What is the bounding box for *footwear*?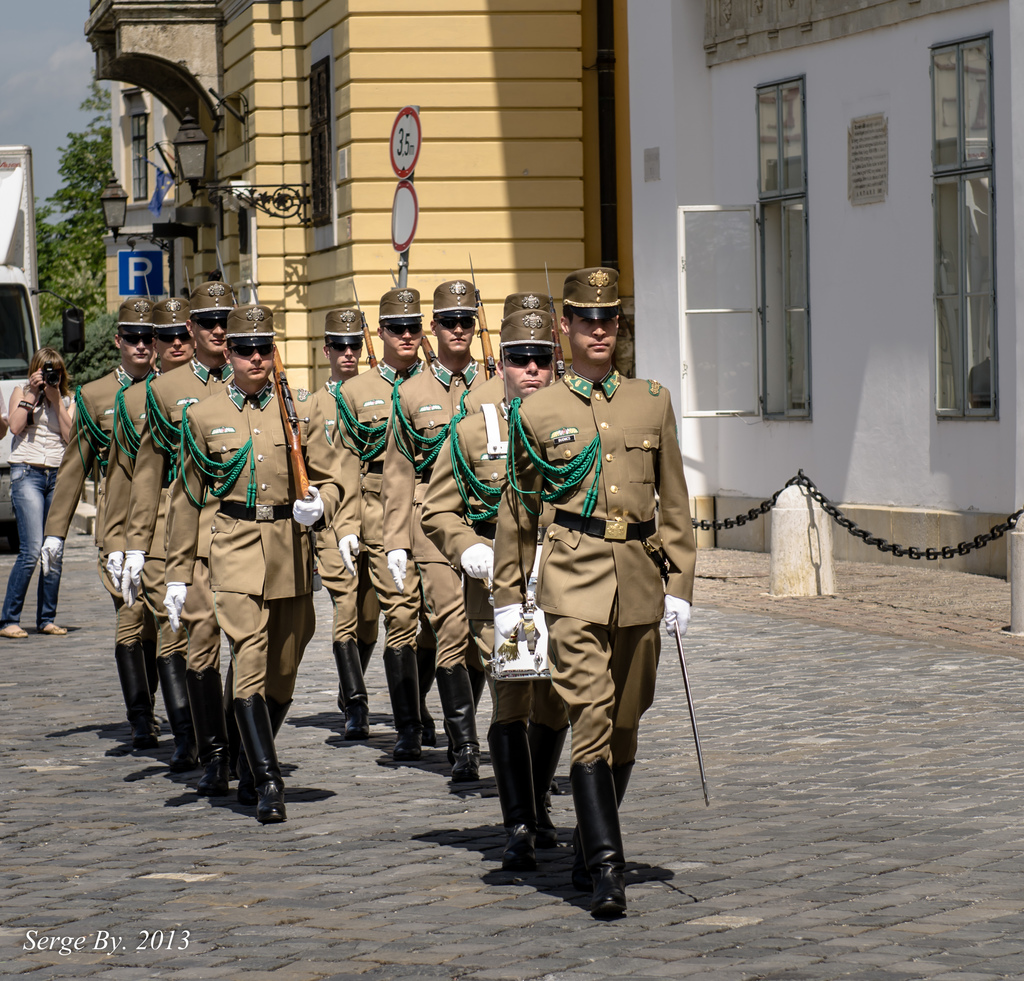
435:655:482:779.
